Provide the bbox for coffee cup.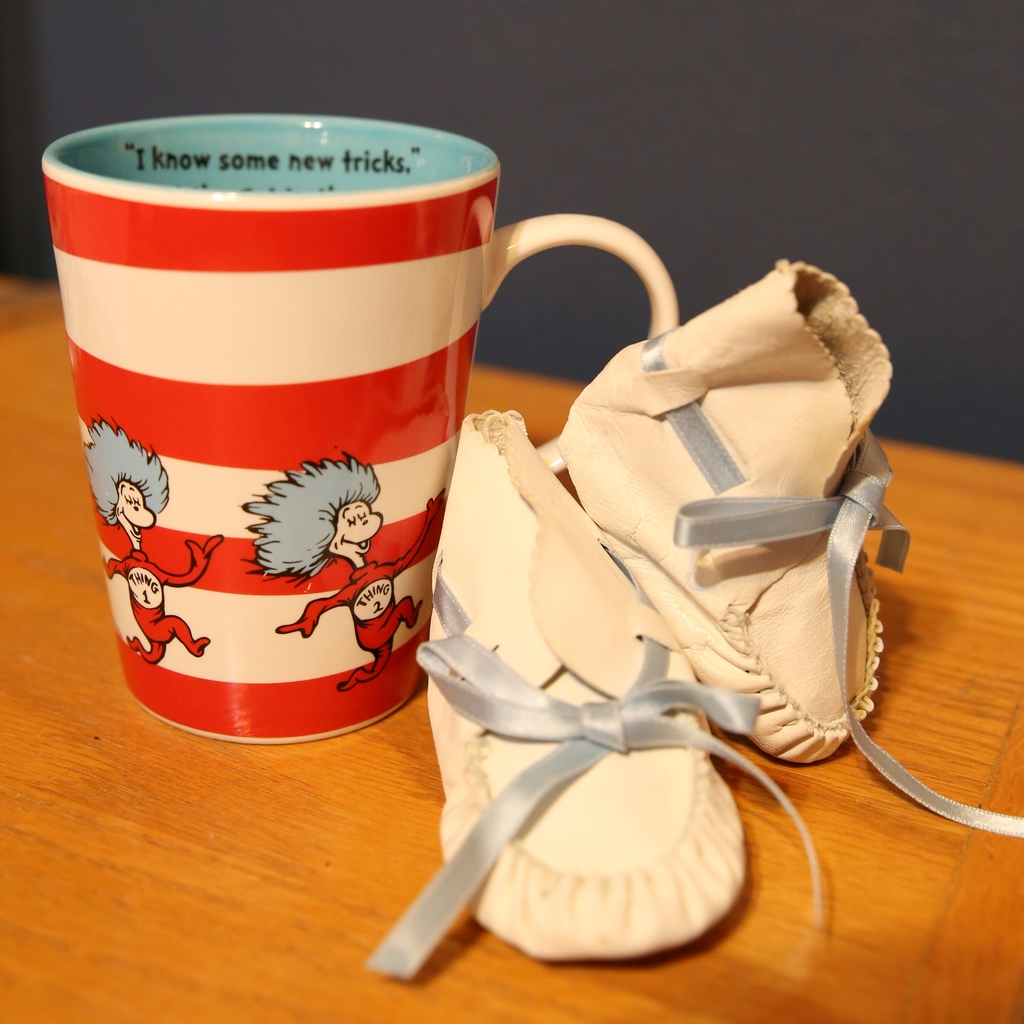
BBox(42, 114, 681, 746).
